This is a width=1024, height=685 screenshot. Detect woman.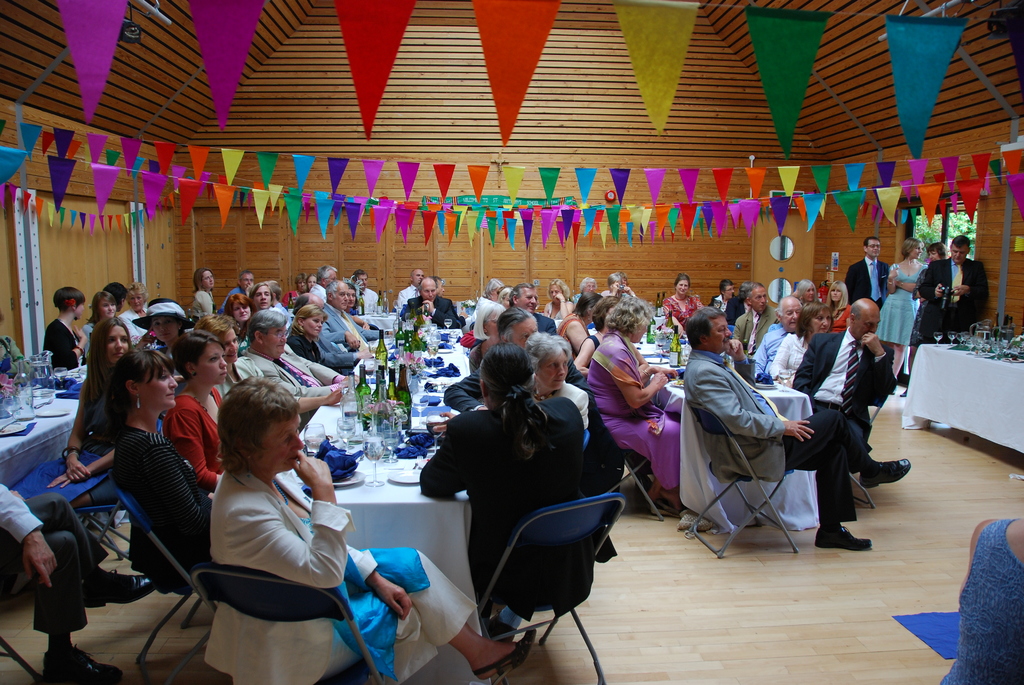
detection(111, 340, 210, 572).
